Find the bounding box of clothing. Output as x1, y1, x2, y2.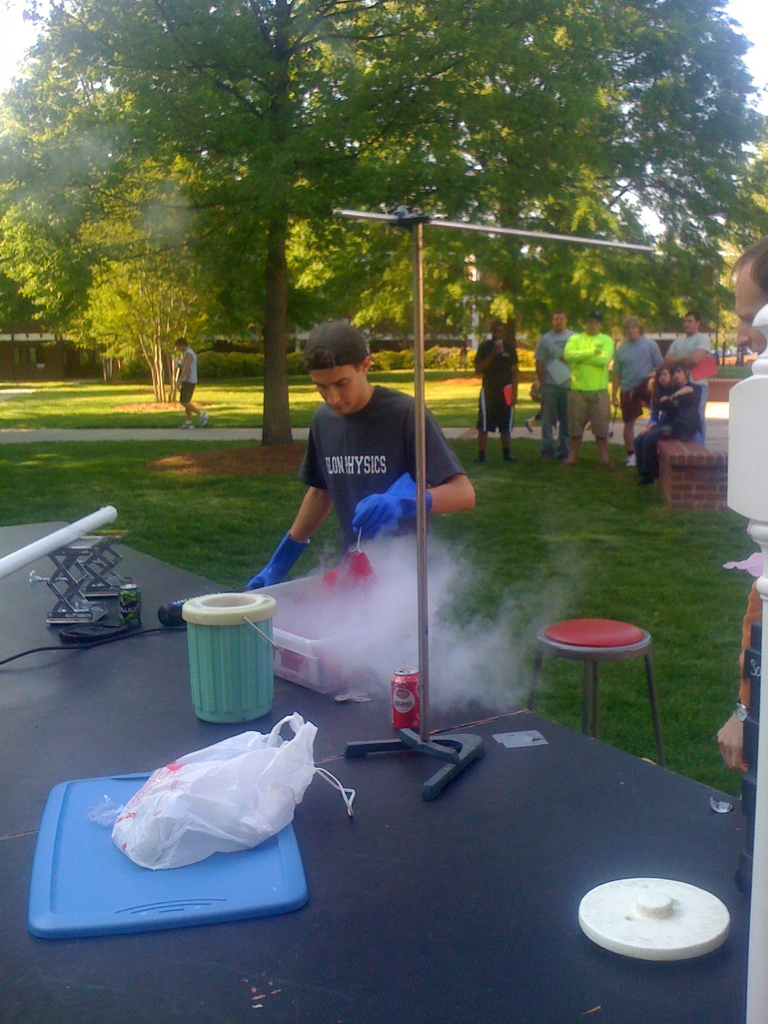
273, 349, 458, 571.
